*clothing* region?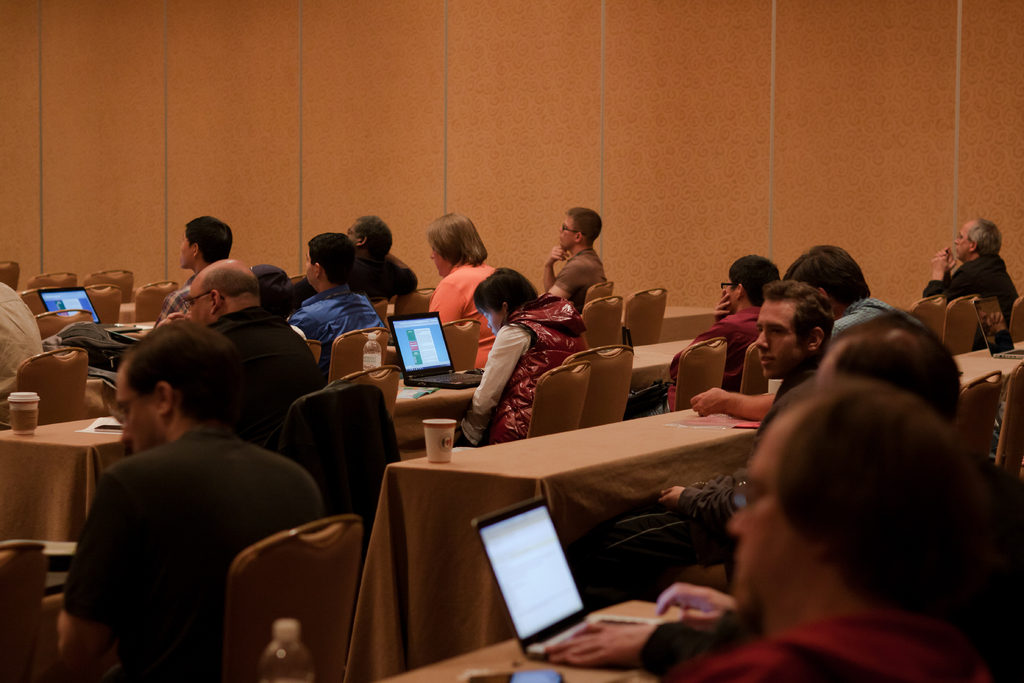
676/352/823/535
